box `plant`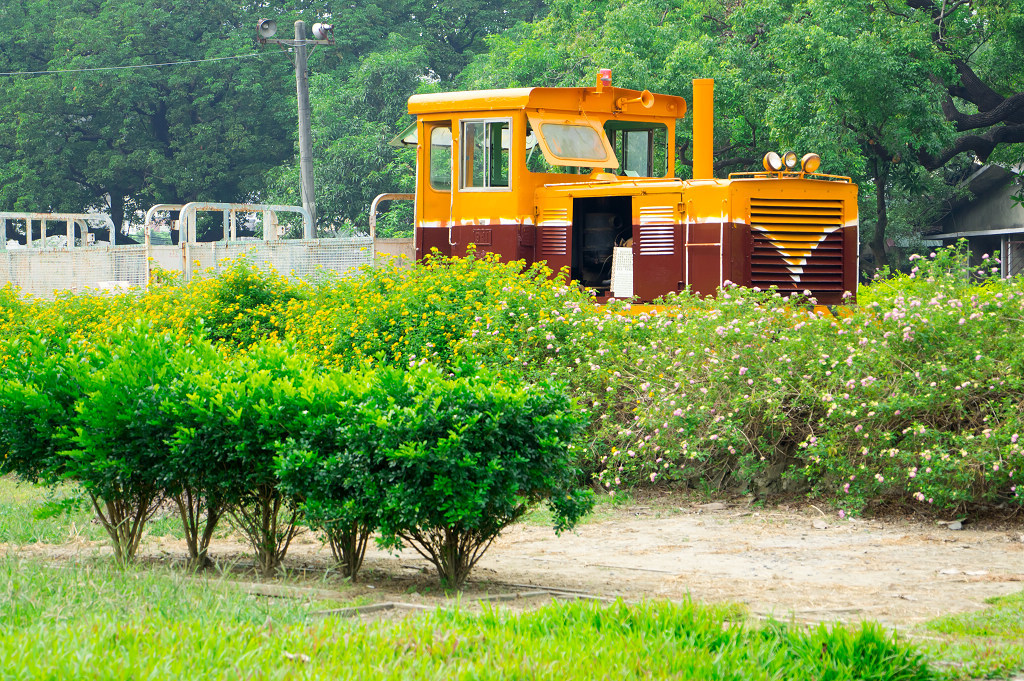
<box>263,351,391,583</box>
